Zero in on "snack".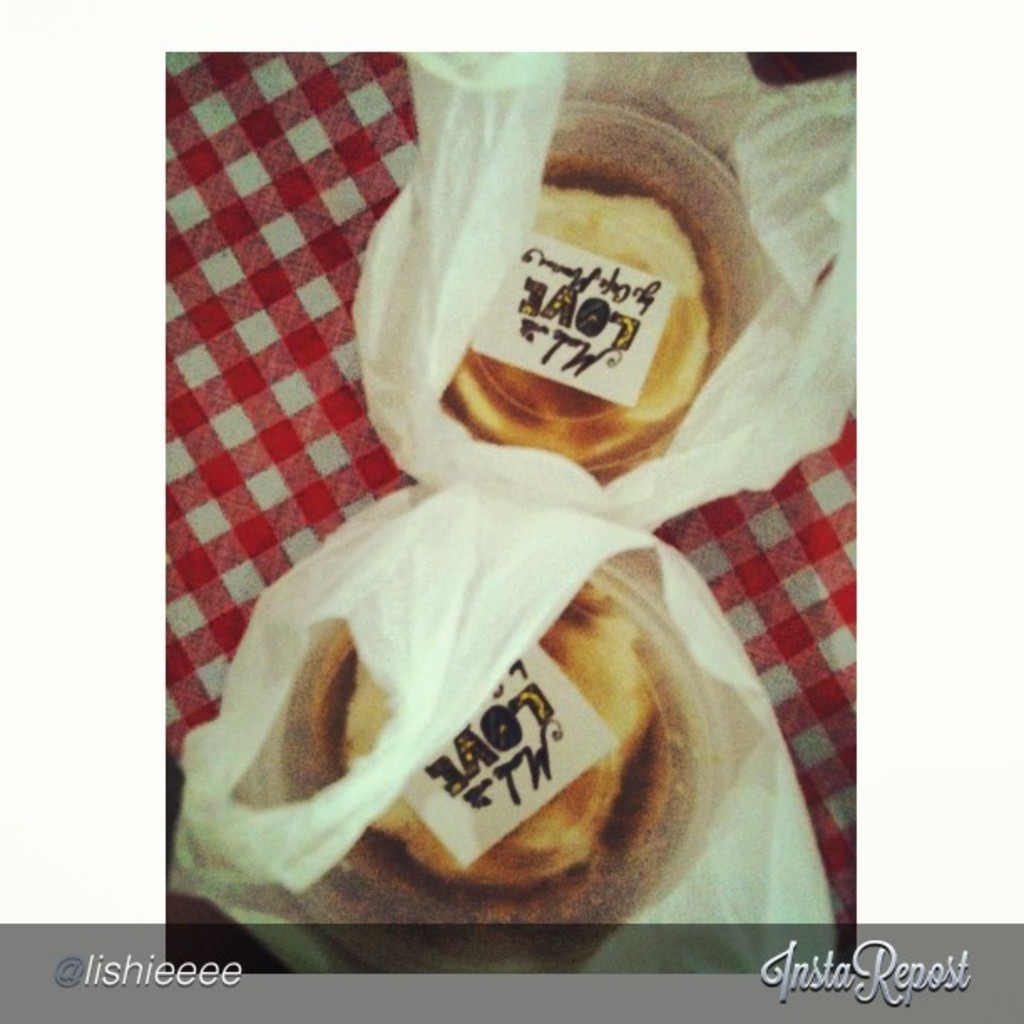
Zeroed in: {"left": 284, "top": 569, "right": 719, "bottom": 974}.
